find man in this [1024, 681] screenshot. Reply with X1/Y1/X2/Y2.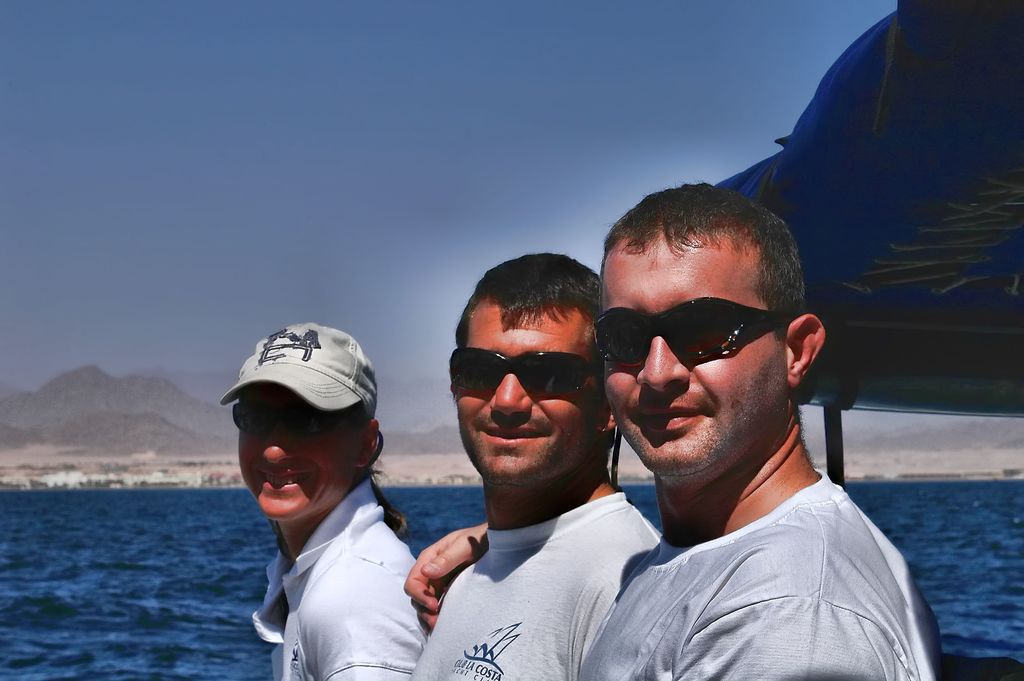
405/183/942/680.
